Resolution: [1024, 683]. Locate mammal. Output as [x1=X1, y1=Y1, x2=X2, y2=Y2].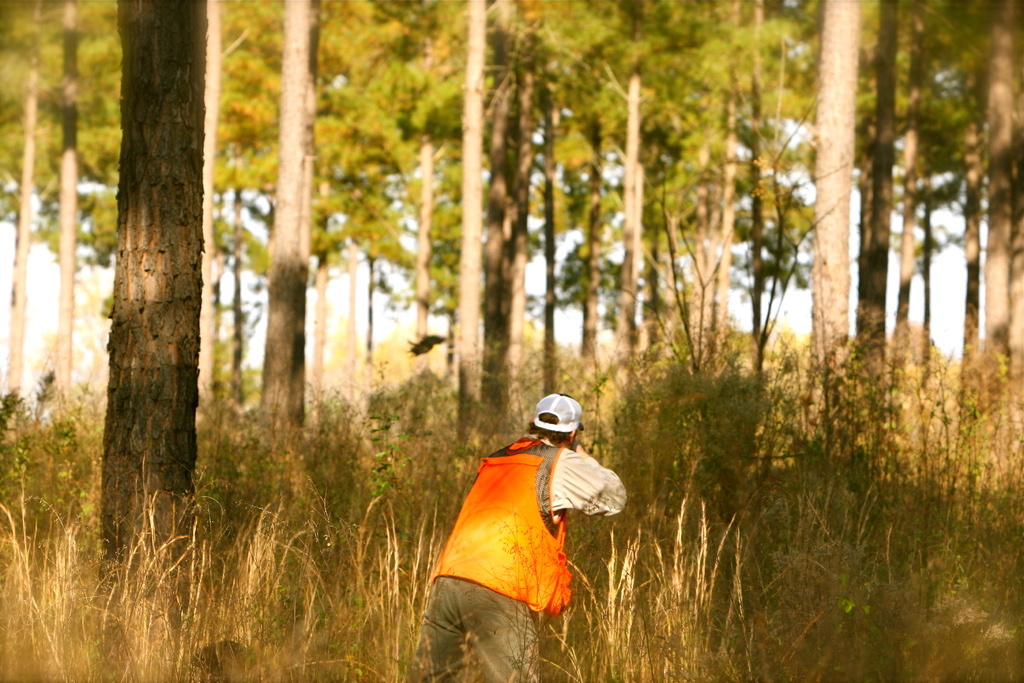
[x1=415, y1=391, x2=605, y2=664].
